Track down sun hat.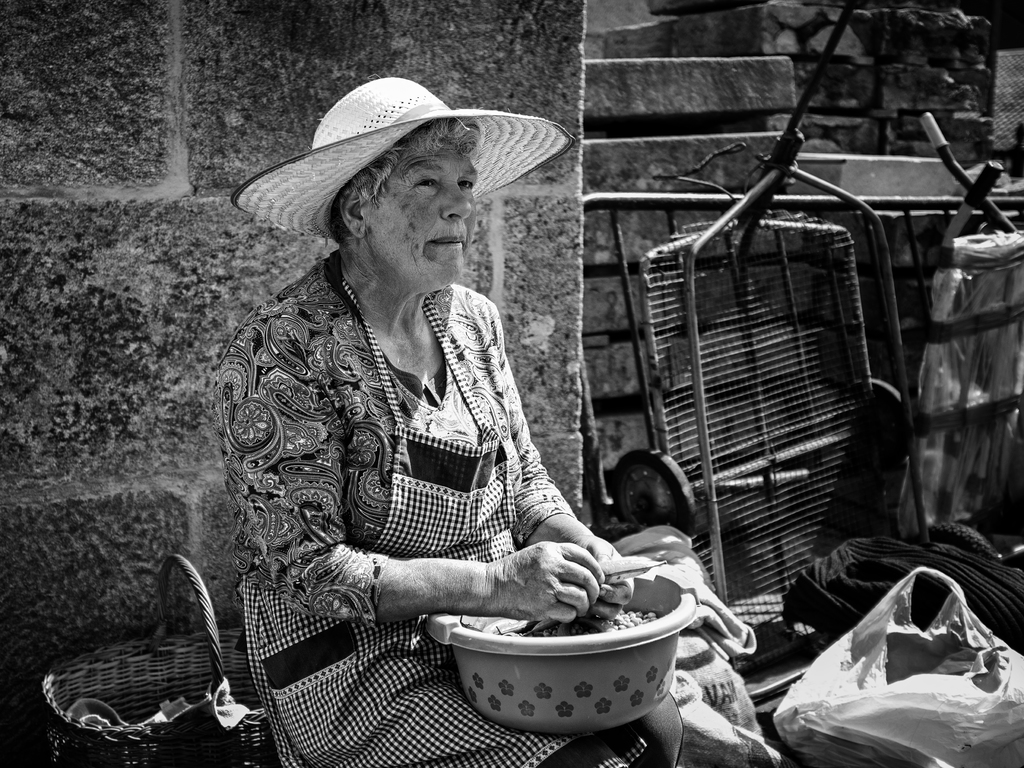
Tracked to 229:76:579:238.
